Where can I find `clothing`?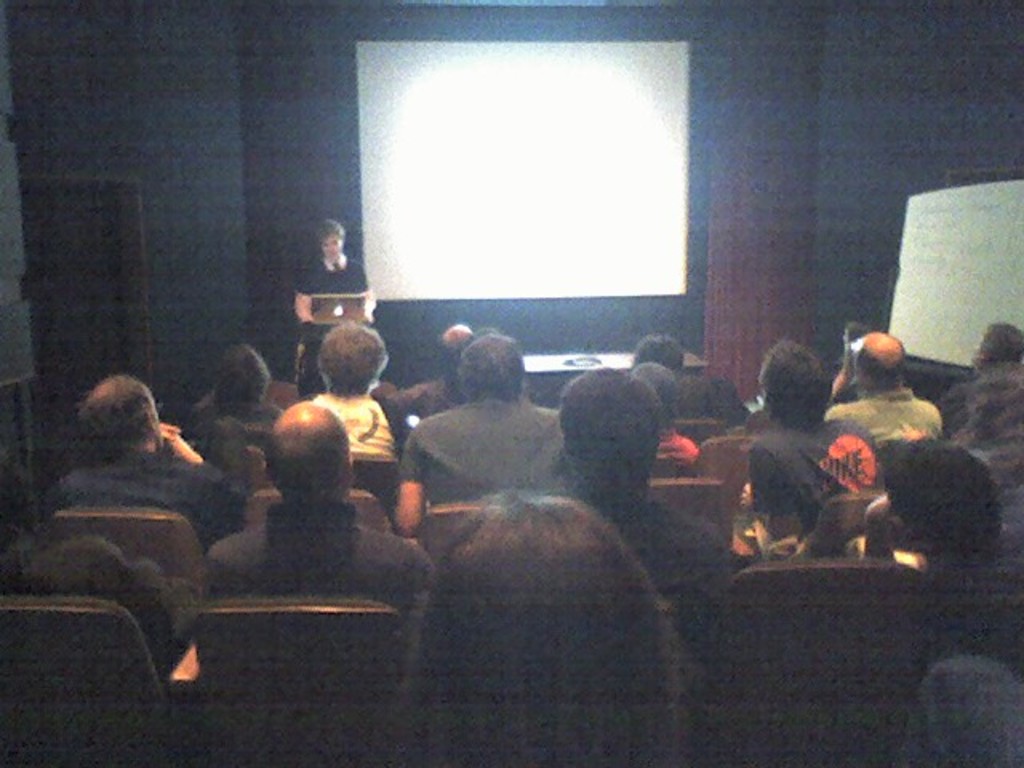
You can find it at <region>184, 390, 282, 478</region>.
